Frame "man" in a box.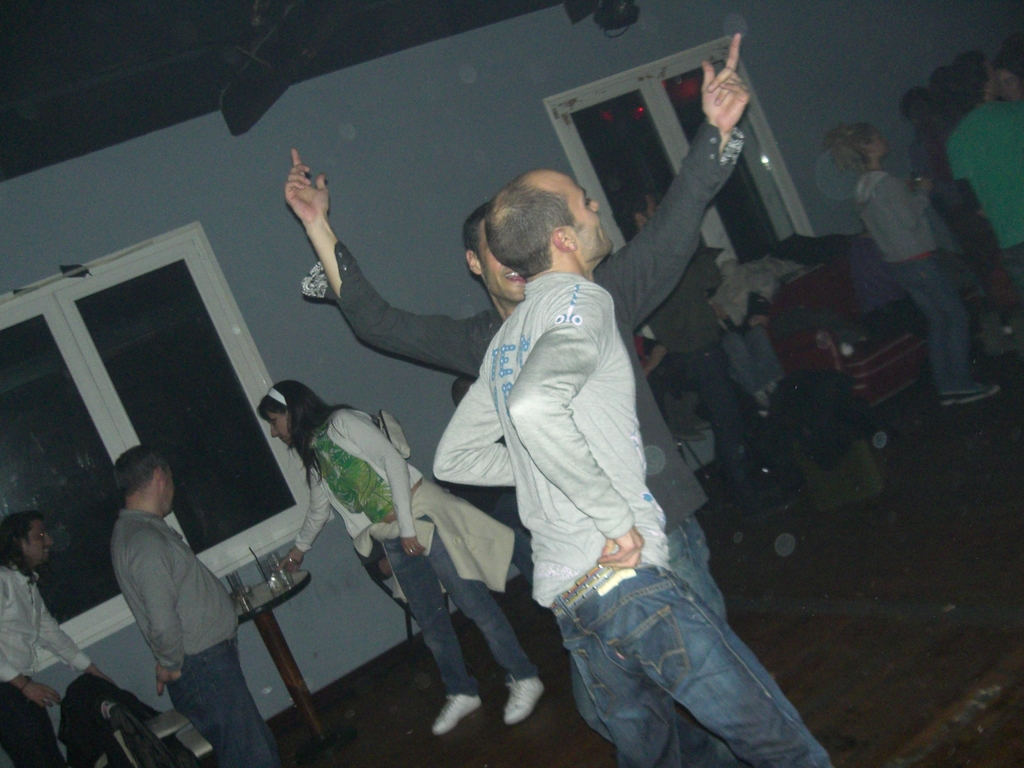
(x1=613, y1=186, x2=772, y2=521).
